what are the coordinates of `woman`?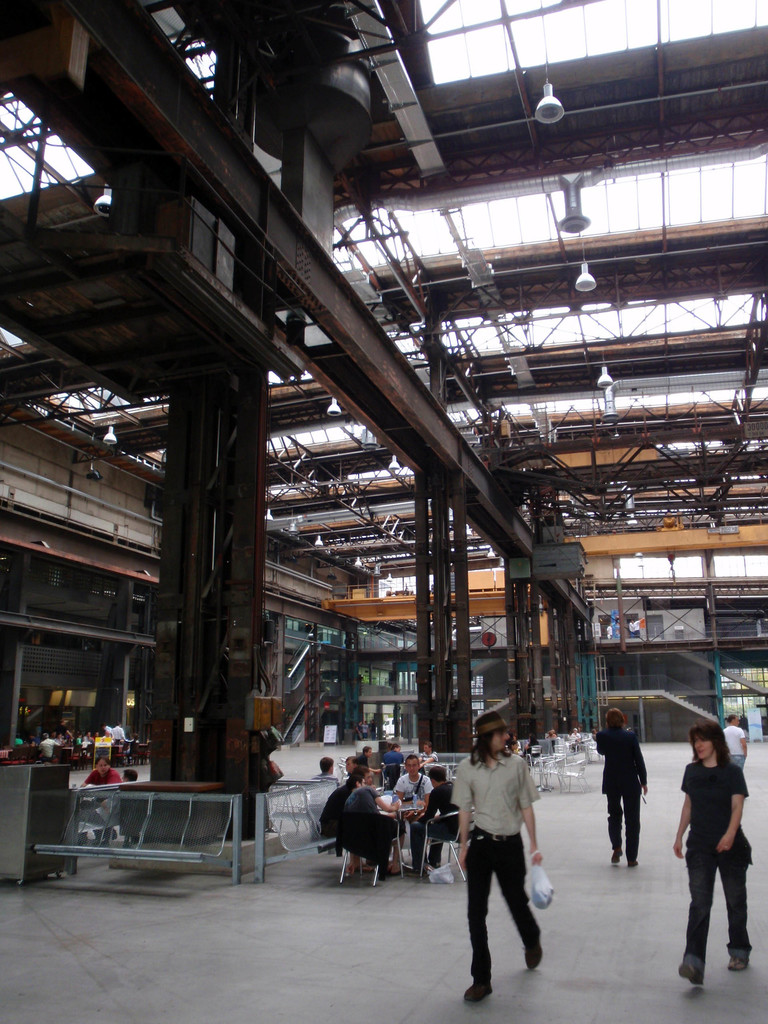
left=668, top=724, right=764, bottom=996.
